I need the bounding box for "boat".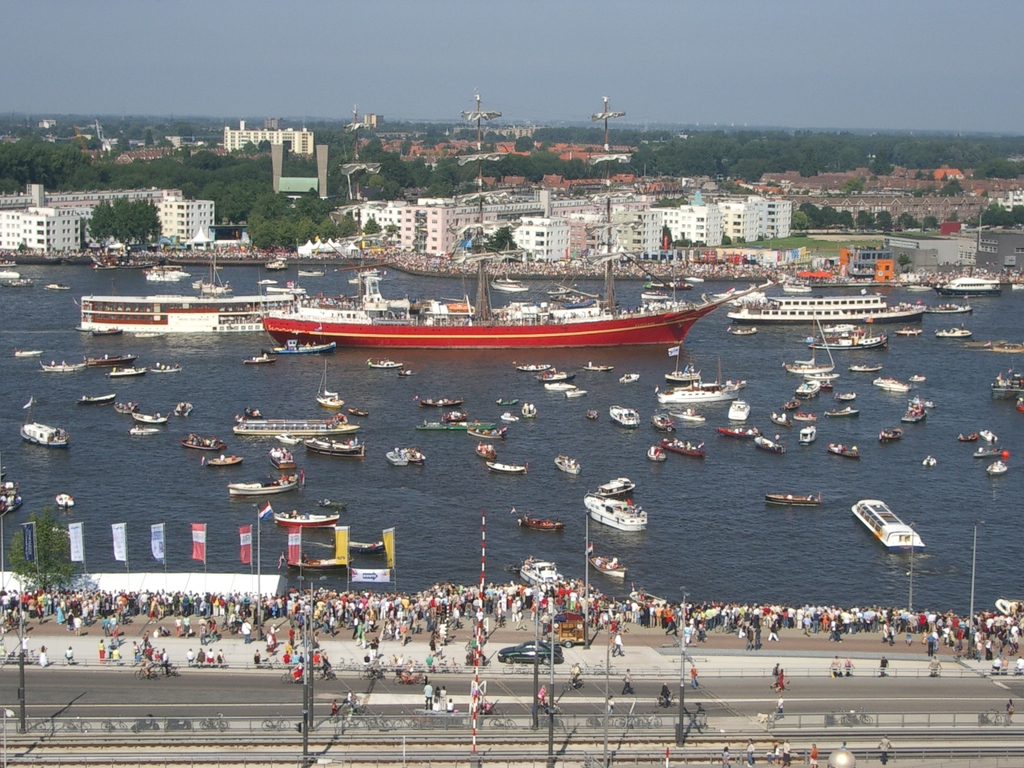
Here it is: <box>275,431,303,448</box>.
